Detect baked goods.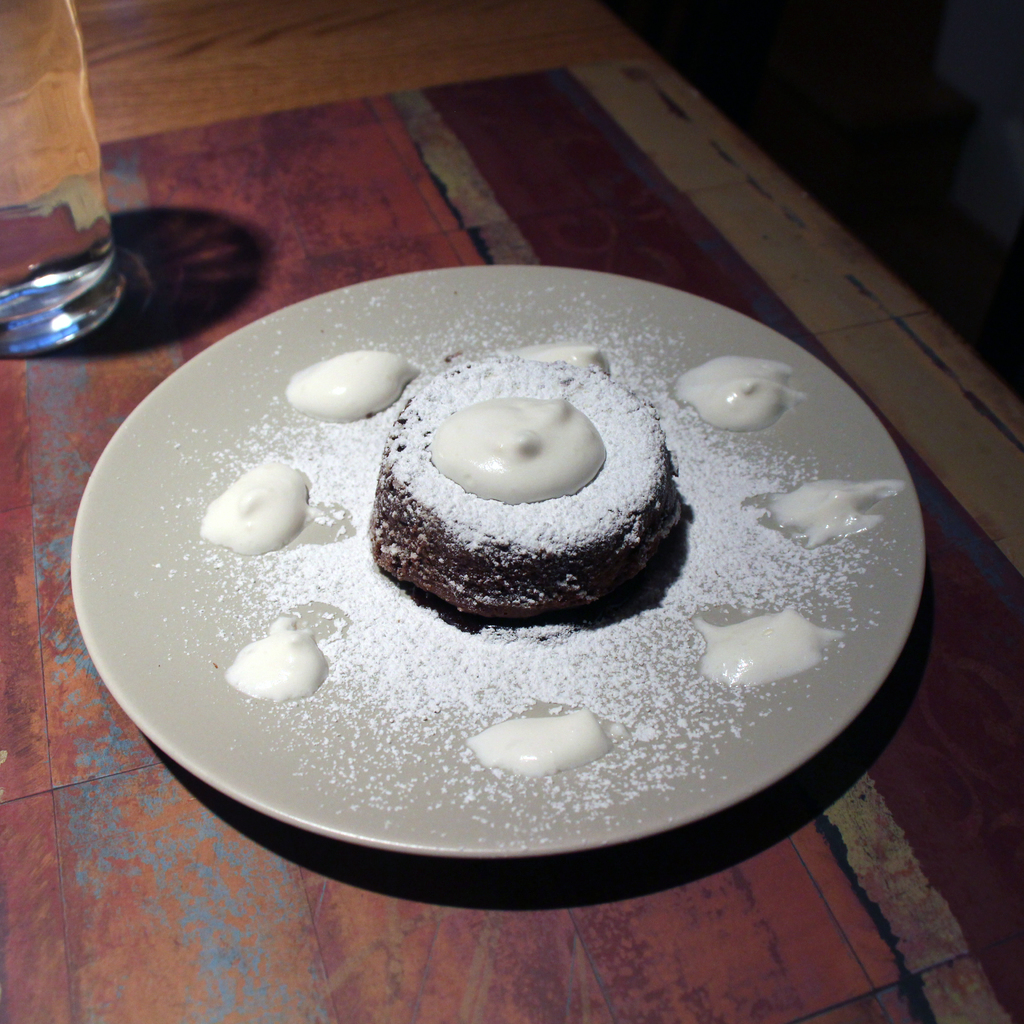
Detected at 378,352,676,629.
